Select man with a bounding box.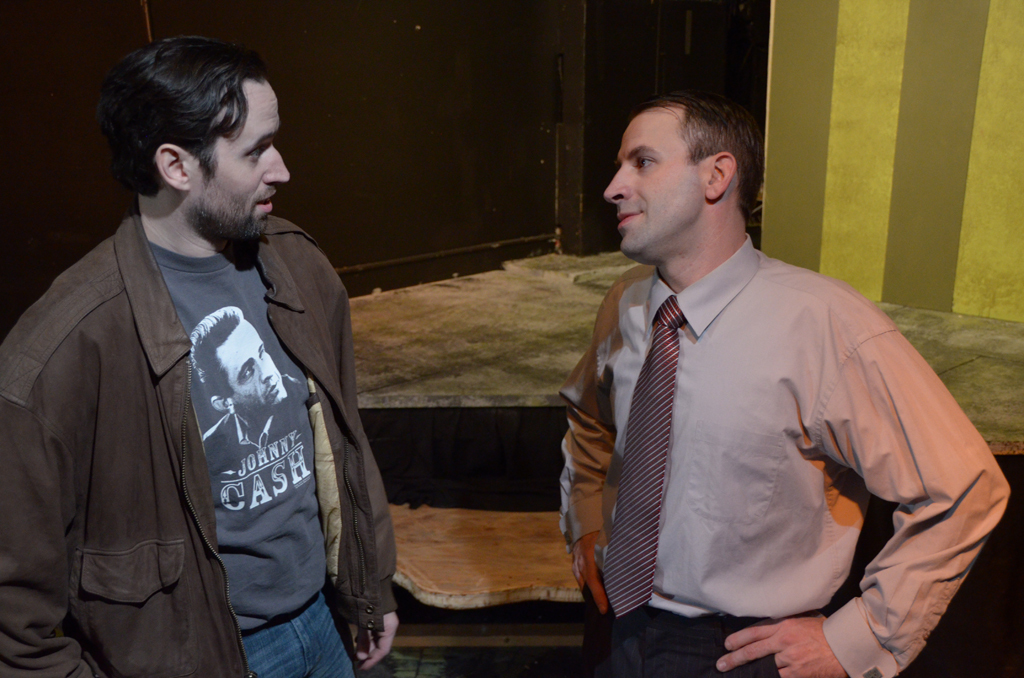
crop(560, 99, 1017, 675).
